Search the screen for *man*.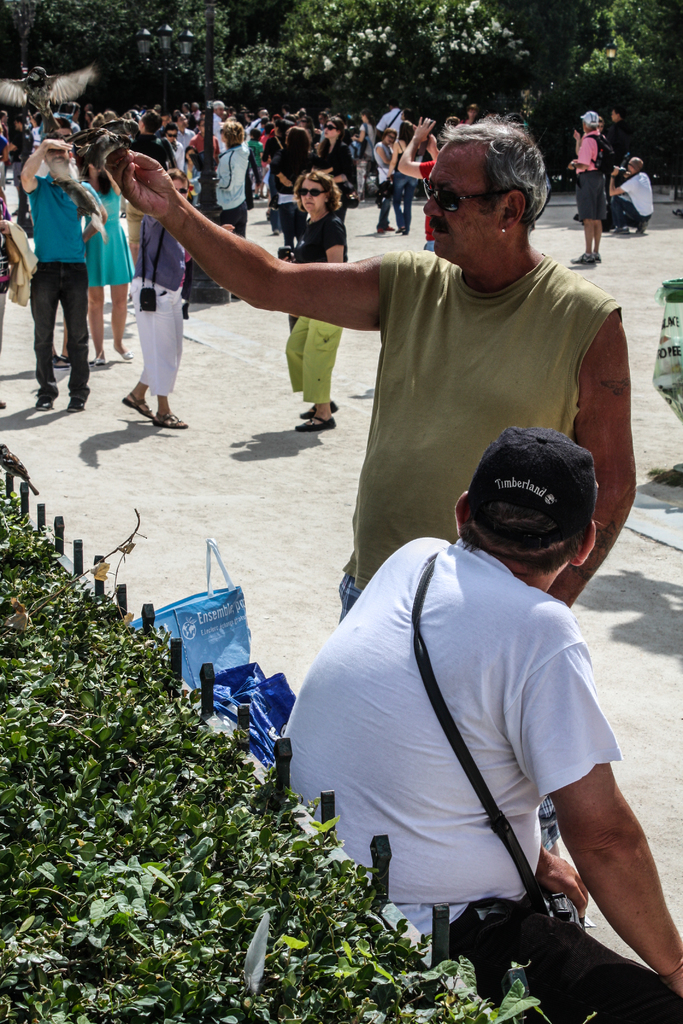
Found at (x1=602, y1=104, x2=639, y2=180).
